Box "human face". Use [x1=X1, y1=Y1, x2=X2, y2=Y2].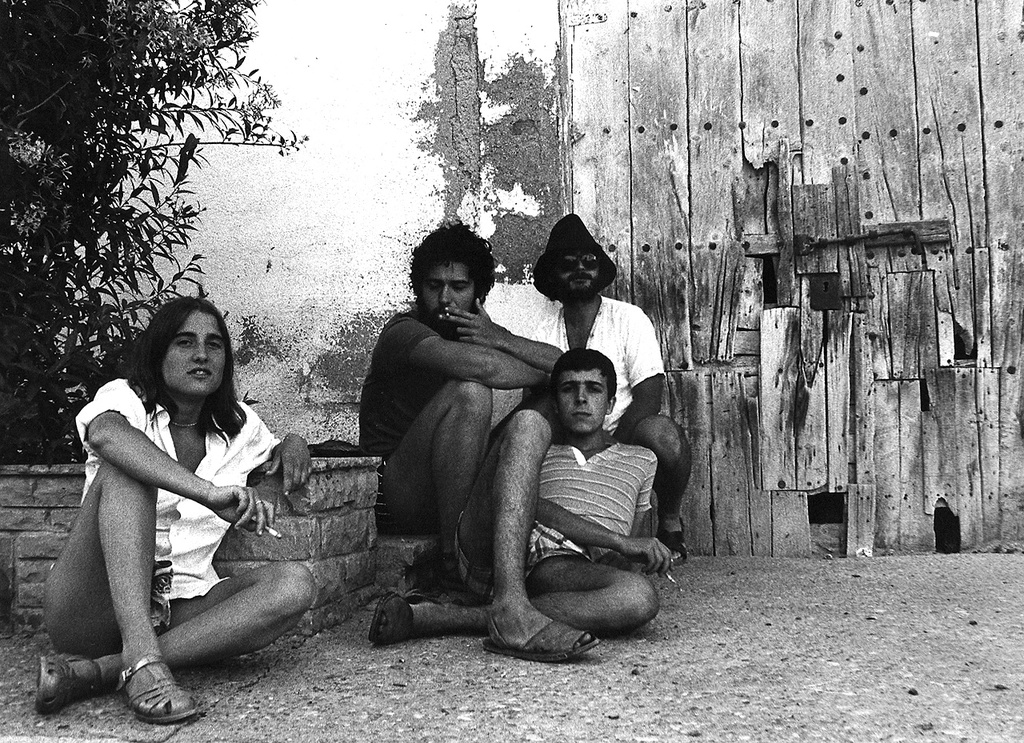
[x1=162, y1=310, x2=226, y2=395].
